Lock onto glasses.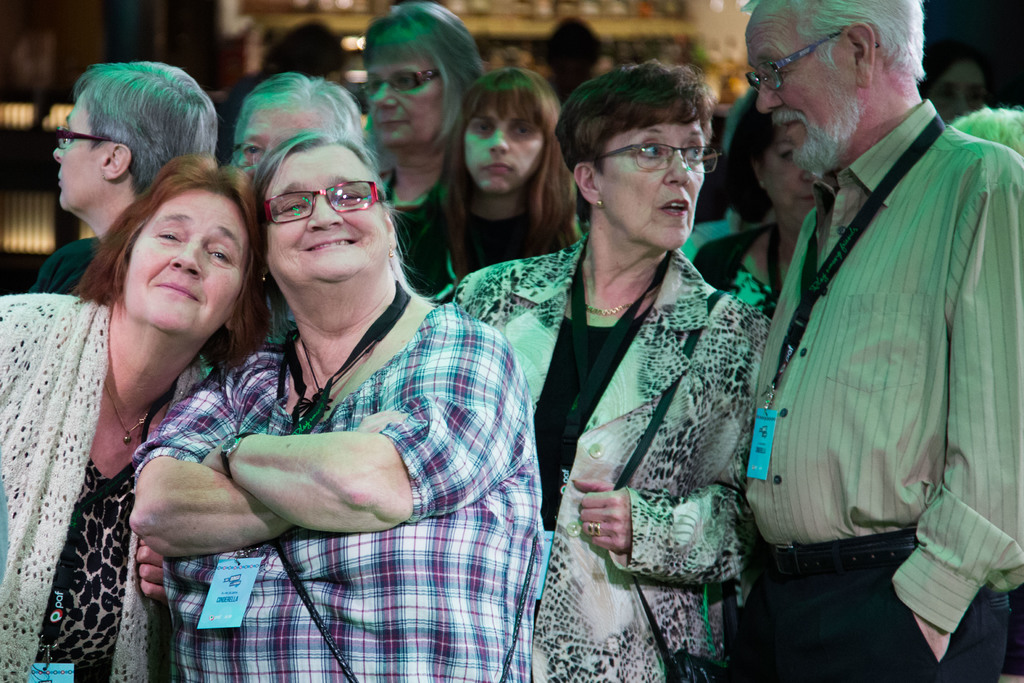
Locked: [60, 126, 122, 156].
